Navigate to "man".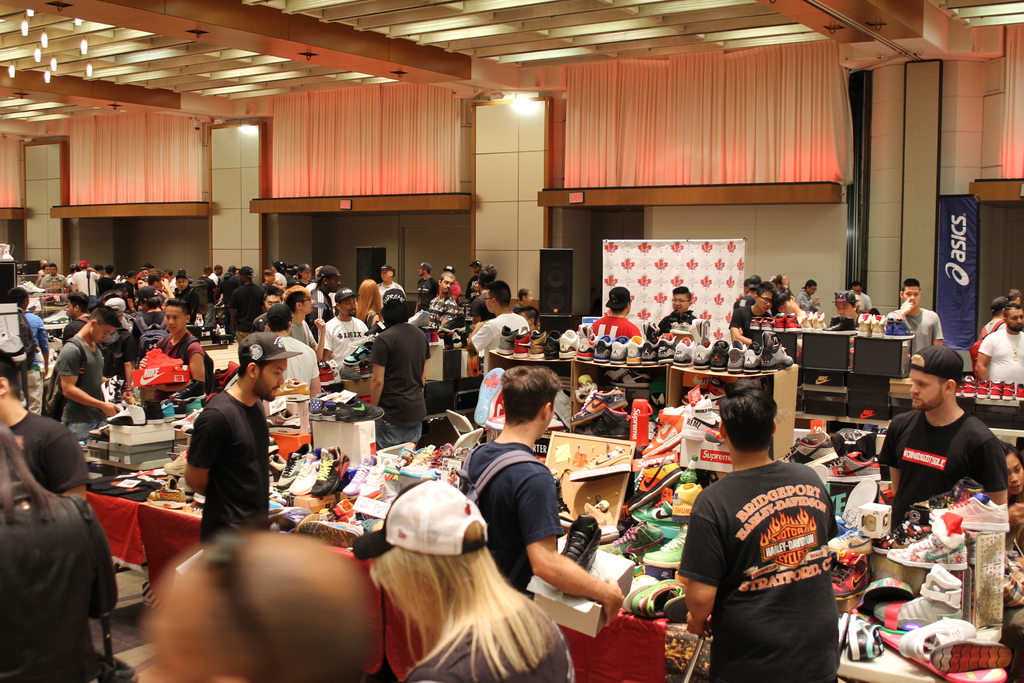
Navigation target: box(145, 530, 381, 682).
